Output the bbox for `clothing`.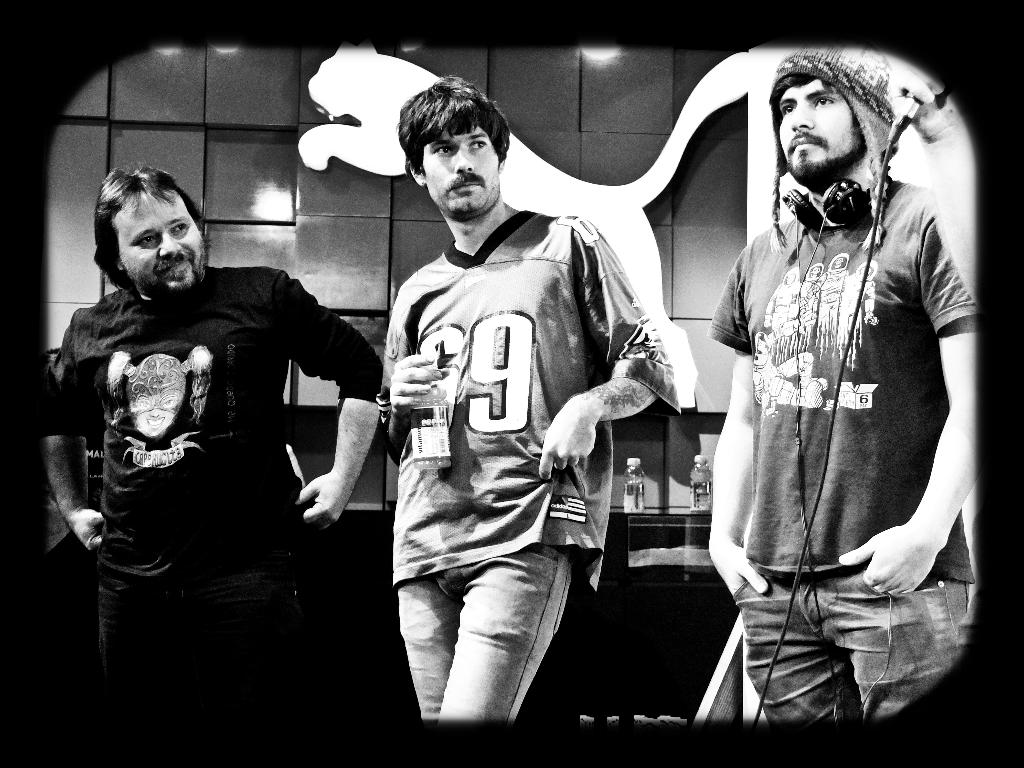
x1=364, y1=143, x2=659, y2=700.
